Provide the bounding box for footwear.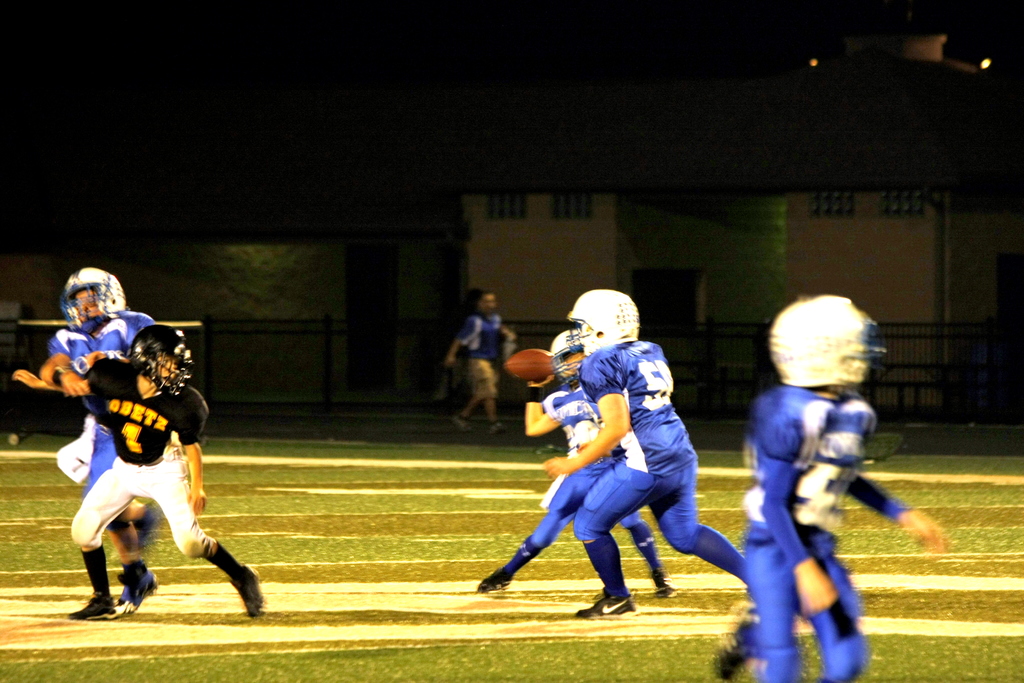
bbox=(115, 575, 160, 613).
